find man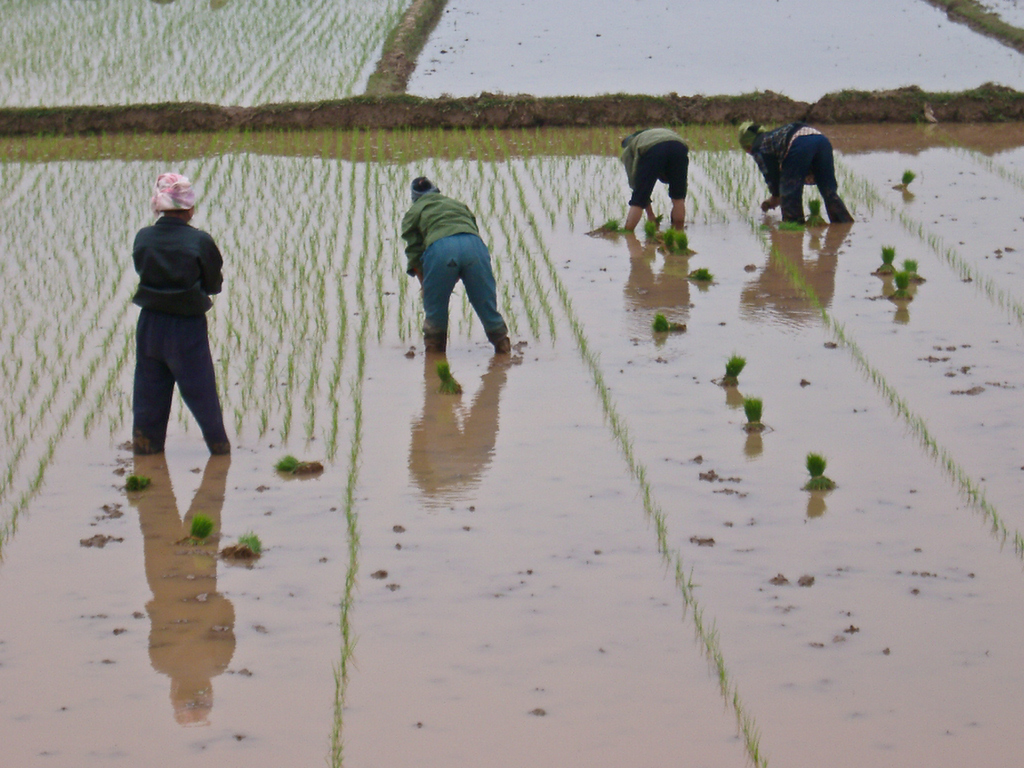
box=[111, 167, 235, 557]
